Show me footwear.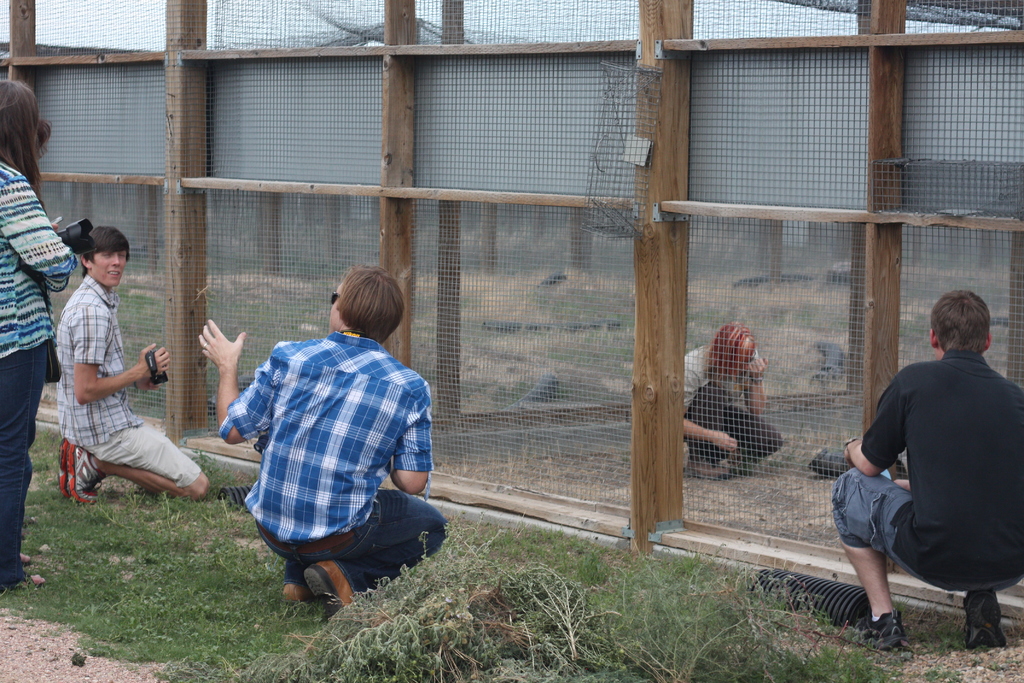
footwear is here: {"left": 301, "top": 561, "right": 362, "bottom": 620}.
